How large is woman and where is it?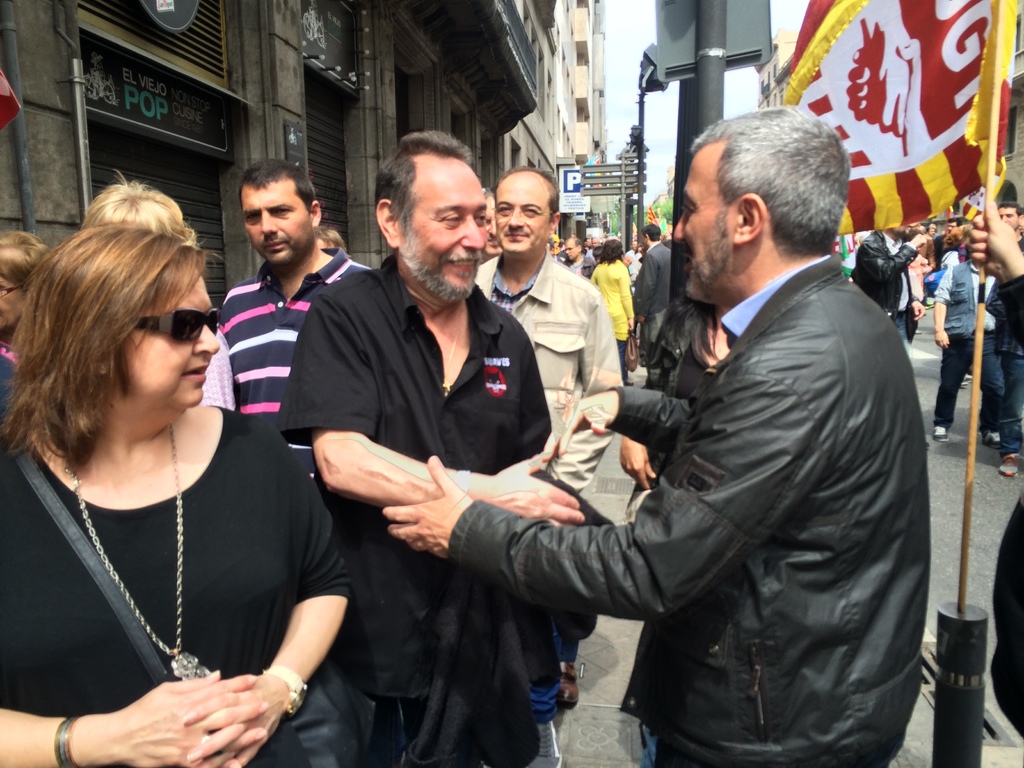
Bounding box: bbox(588, 238, 636, 383).
